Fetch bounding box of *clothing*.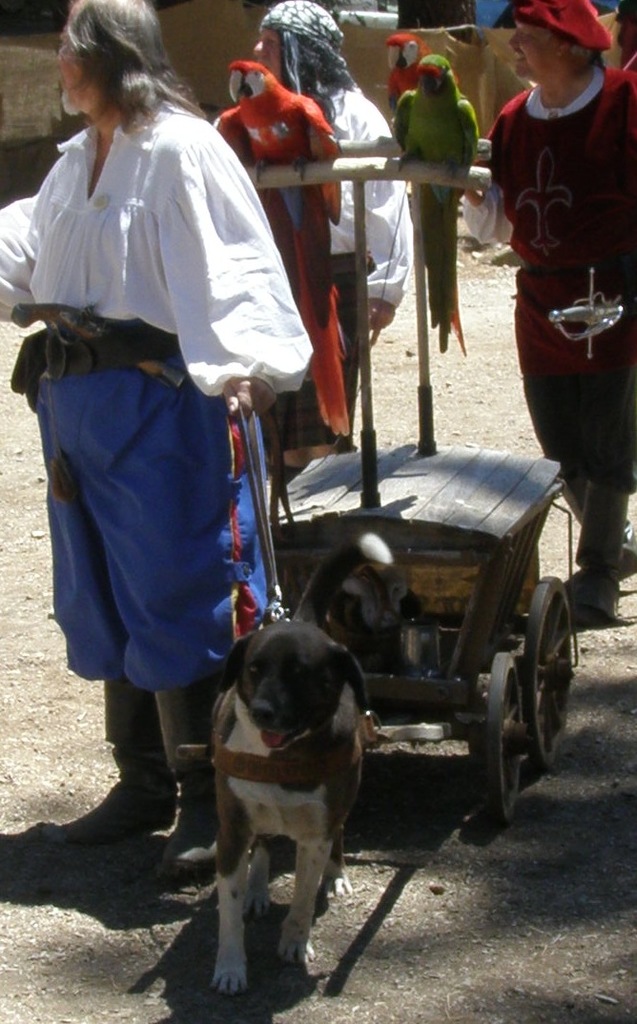
Bbox: [27, 67, 297, 703].
